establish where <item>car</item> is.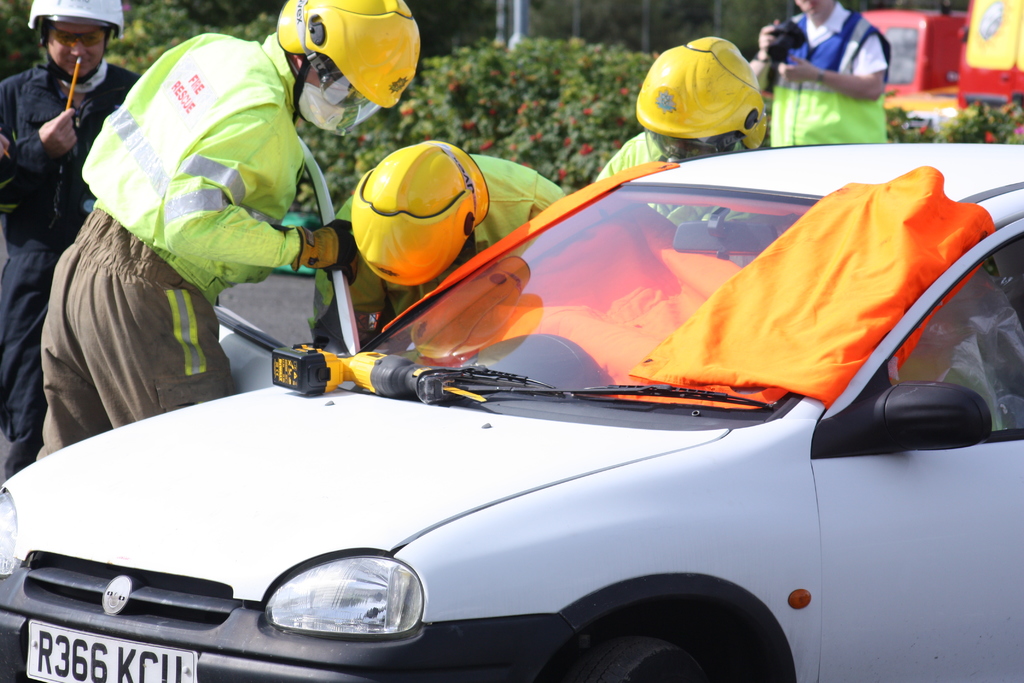
Established at bbox=[0, 142, 1023, 682].
